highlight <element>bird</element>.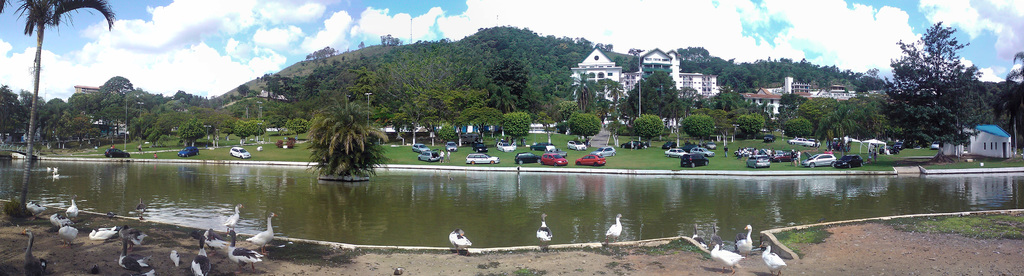
Highlighted region: locate(58, 224, 79, 246).
